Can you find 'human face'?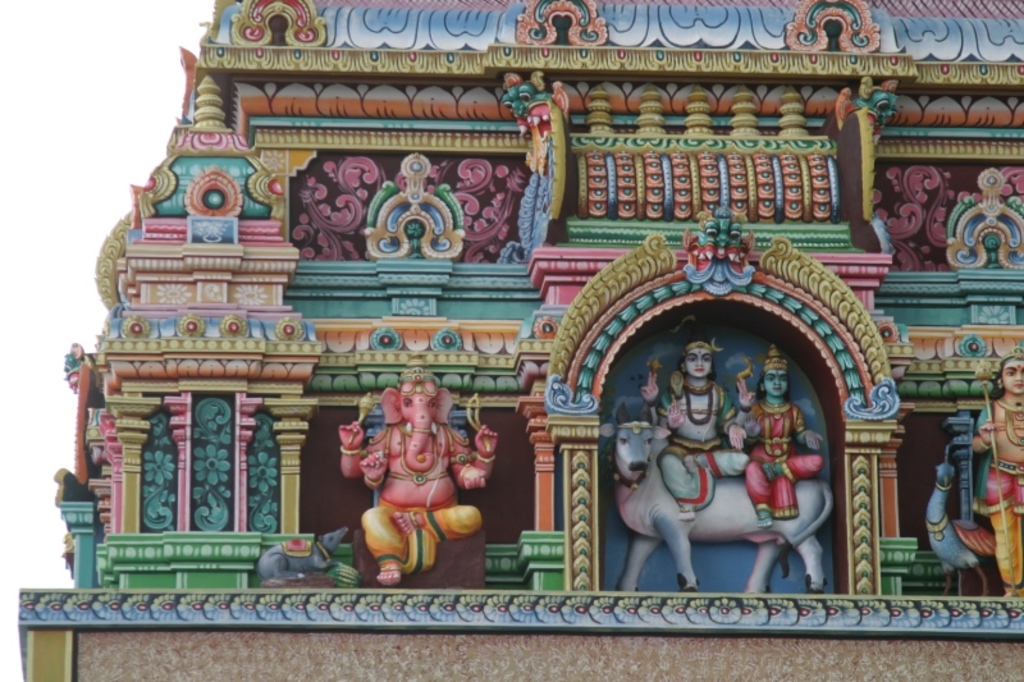
Yes, bounding box: 1000:357:1023:389.
